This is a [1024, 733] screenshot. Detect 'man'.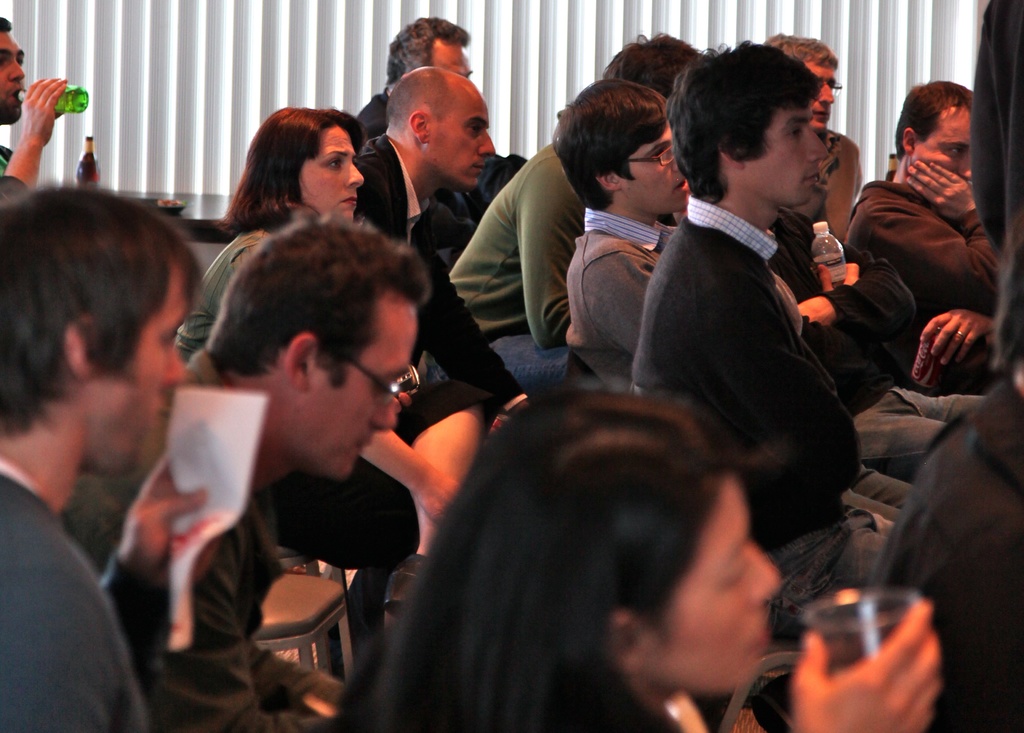
select_region(352, 13, 479, 150).
